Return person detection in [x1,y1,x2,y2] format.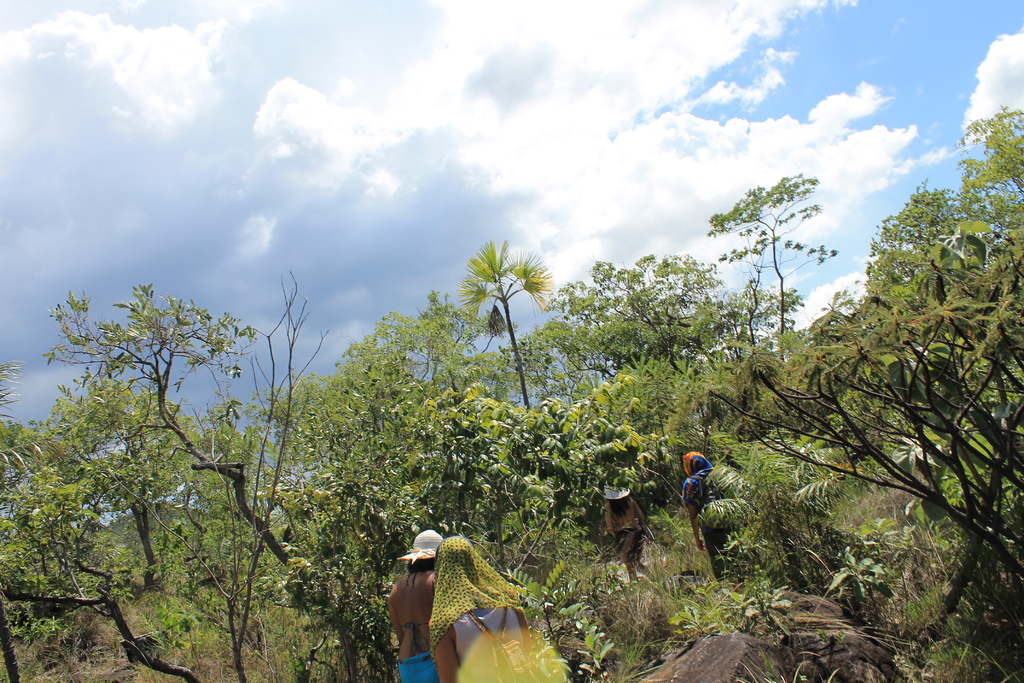
[676,451,742,592].
